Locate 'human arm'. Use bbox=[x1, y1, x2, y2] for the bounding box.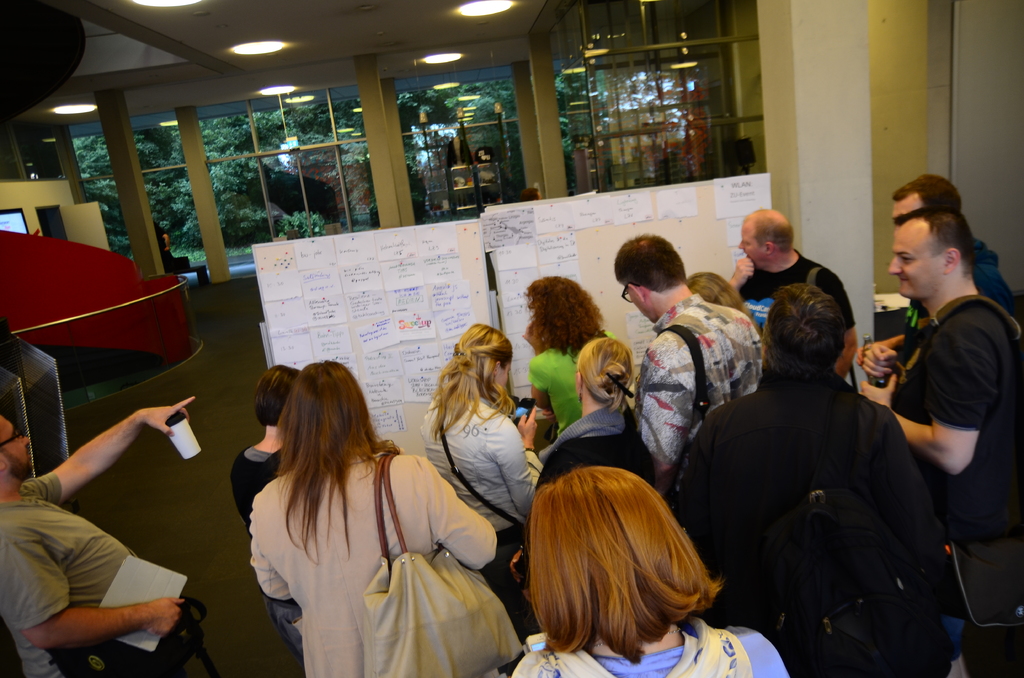
bbox=[531, 353, 578, 455].
